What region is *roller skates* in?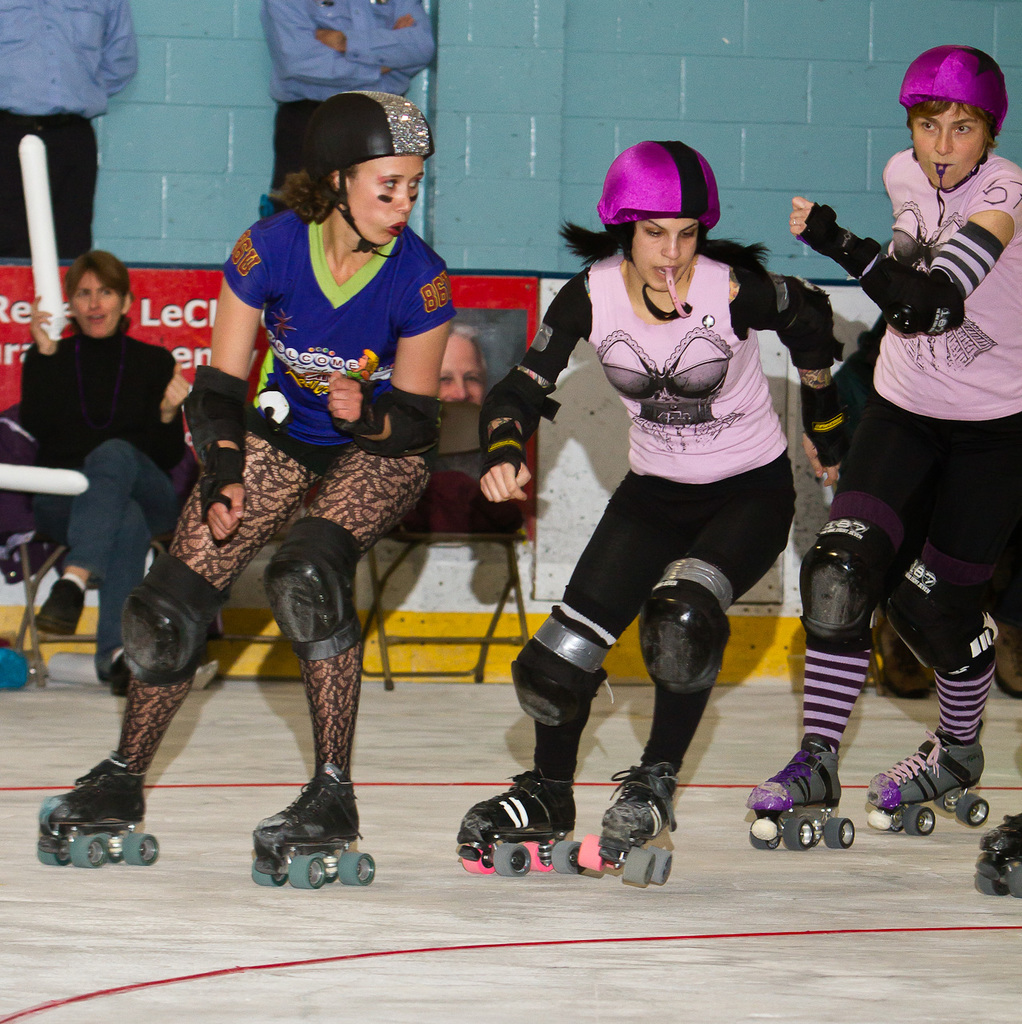
576,764,675,892.
